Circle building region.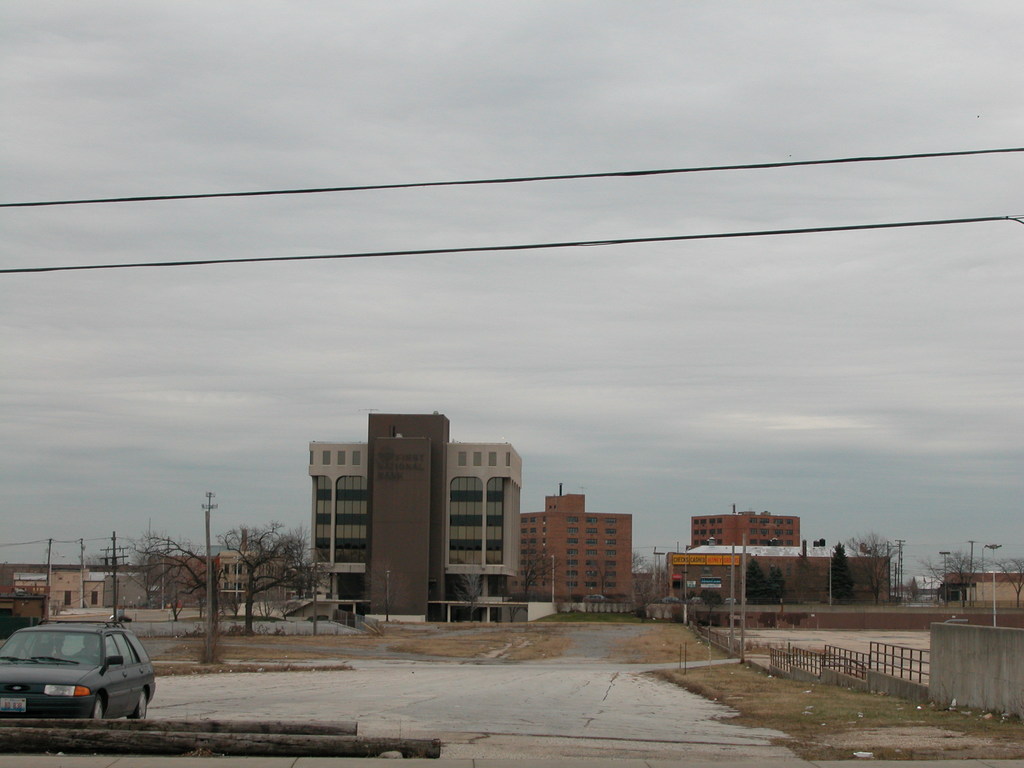
Region: [652, 509, 890, 639].
